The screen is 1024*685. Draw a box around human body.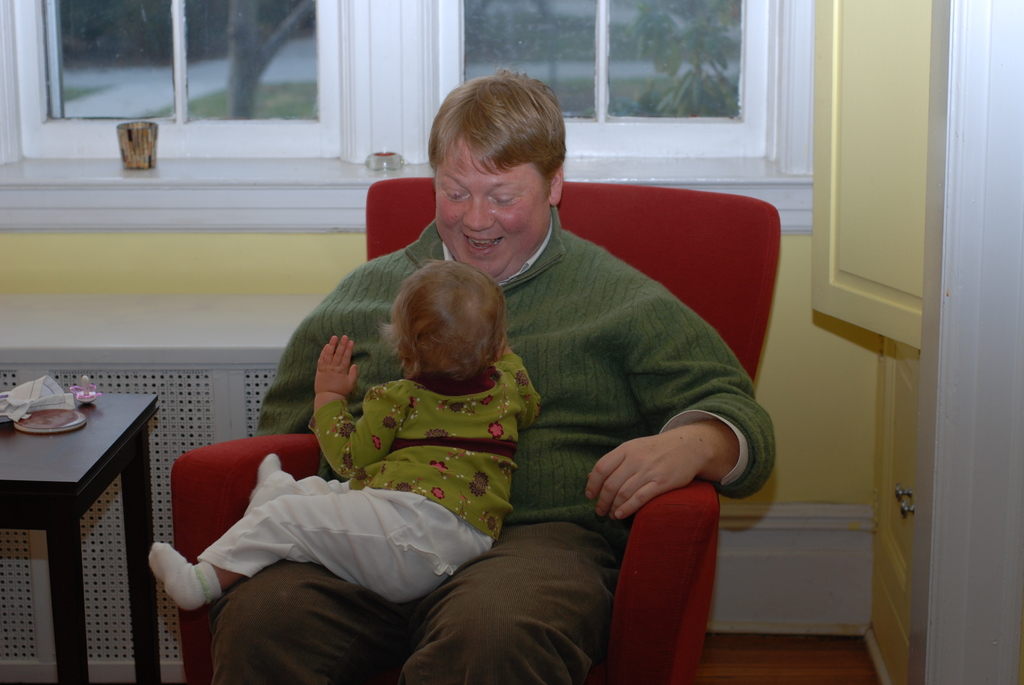
rect(147, 335, 554, 611).
